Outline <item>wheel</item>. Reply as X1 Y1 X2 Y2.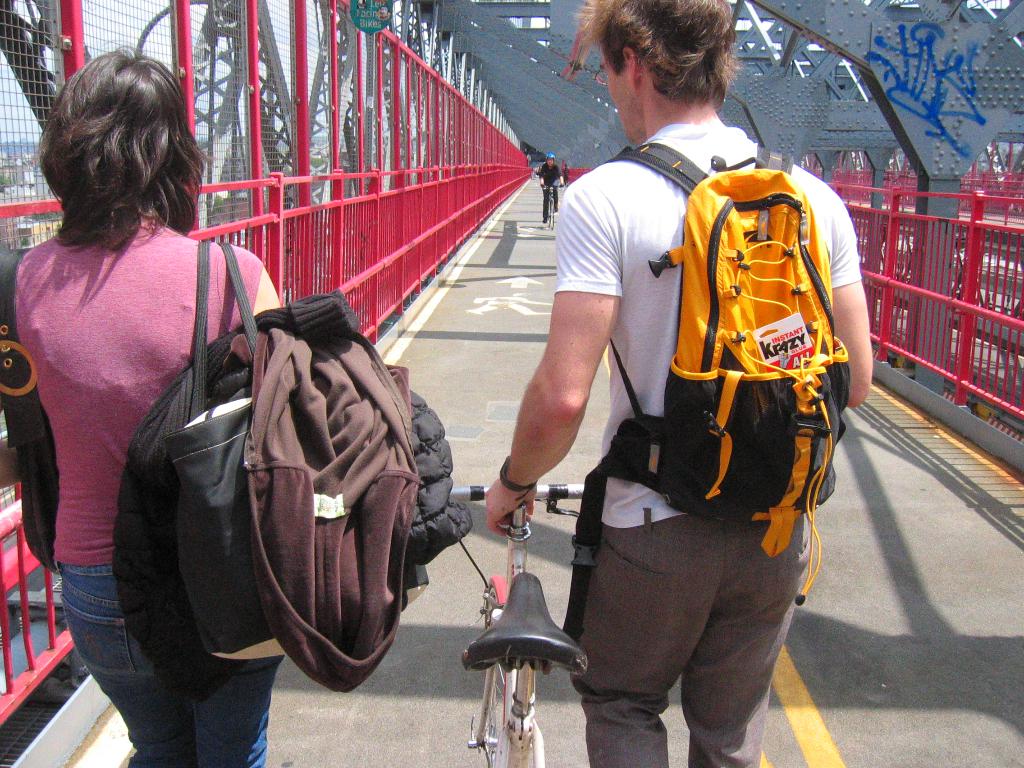
547 202 557 230.
